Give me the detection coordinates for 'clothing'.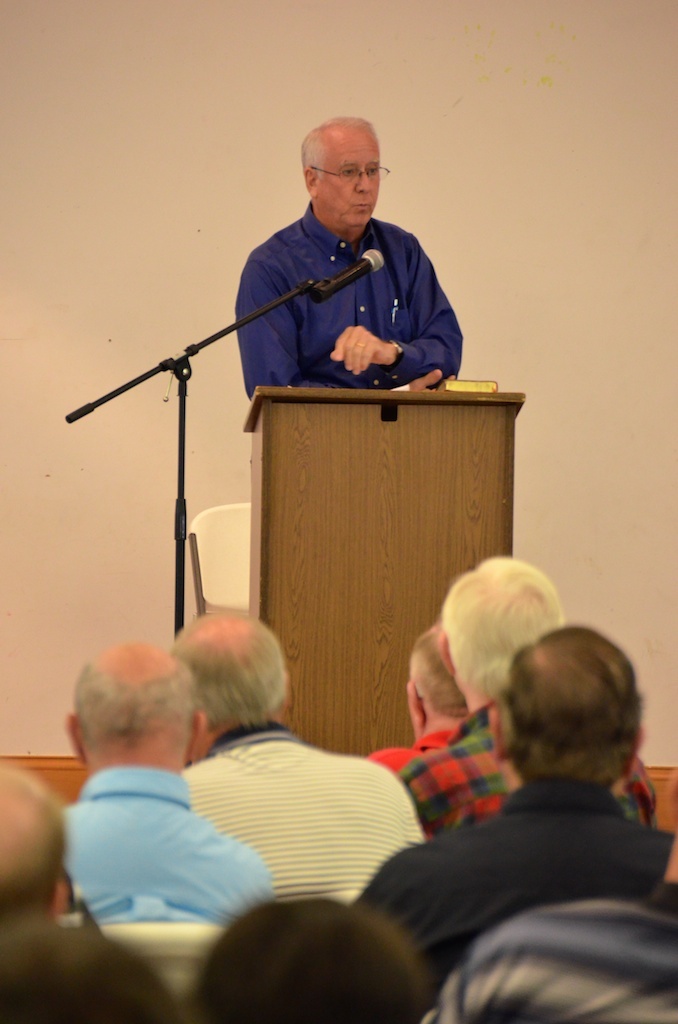
[47, 765, 278, 923].
